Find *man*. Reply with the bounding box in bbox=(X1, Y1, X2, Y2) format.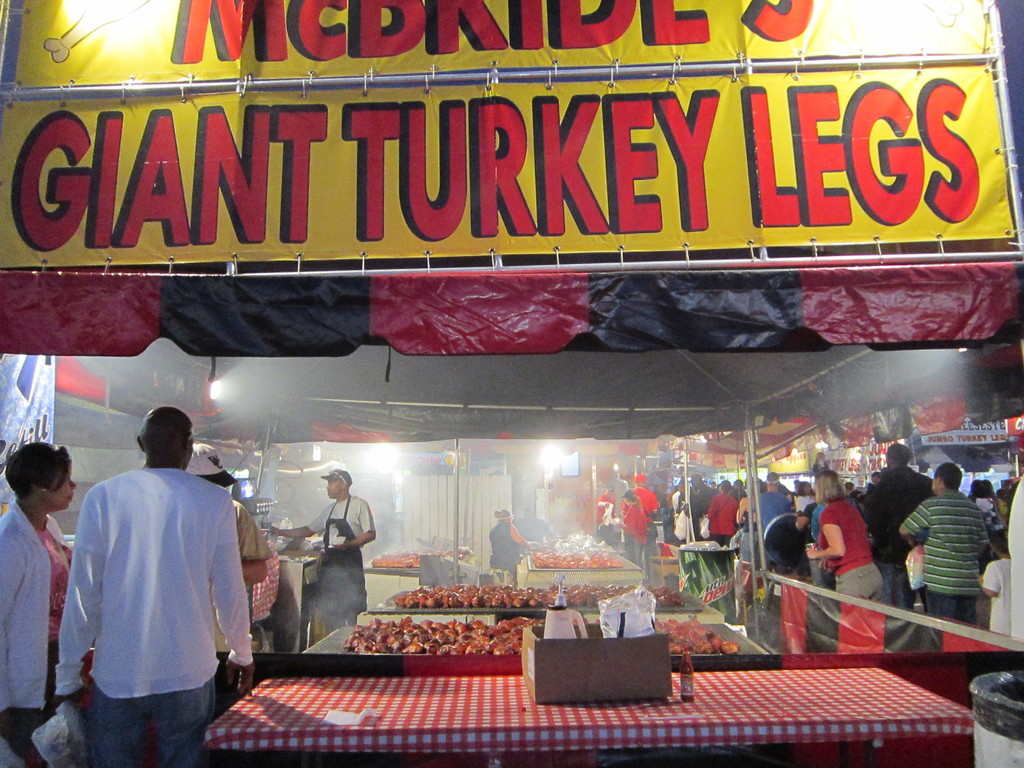
bbox=(897, 462, 989, 623).
